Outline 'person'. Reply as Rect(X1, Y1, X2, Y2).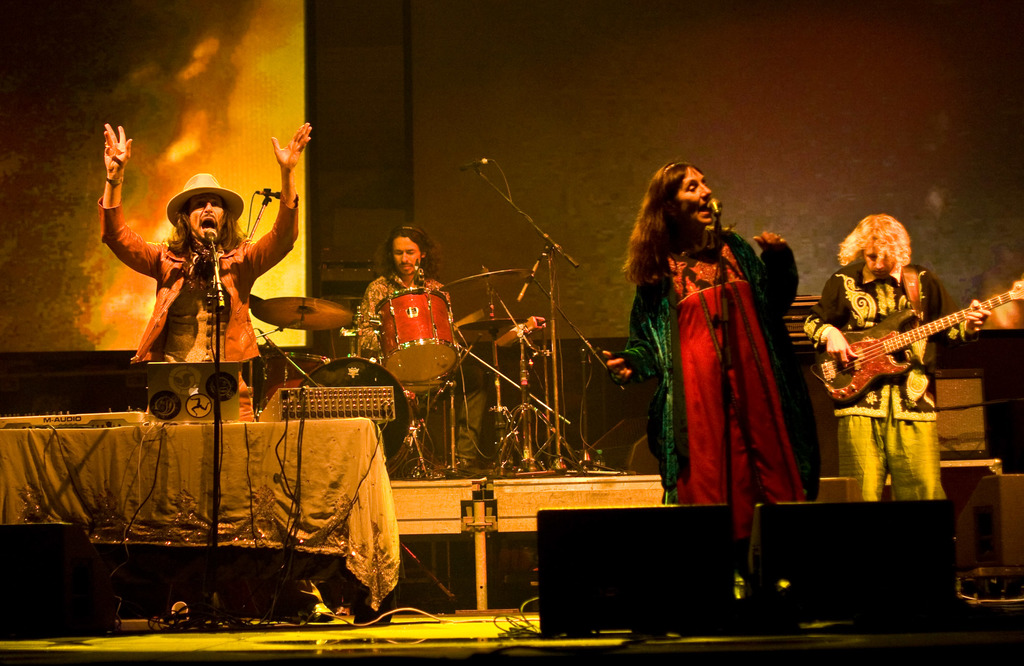
Rect(802, 212, 993, 501).
